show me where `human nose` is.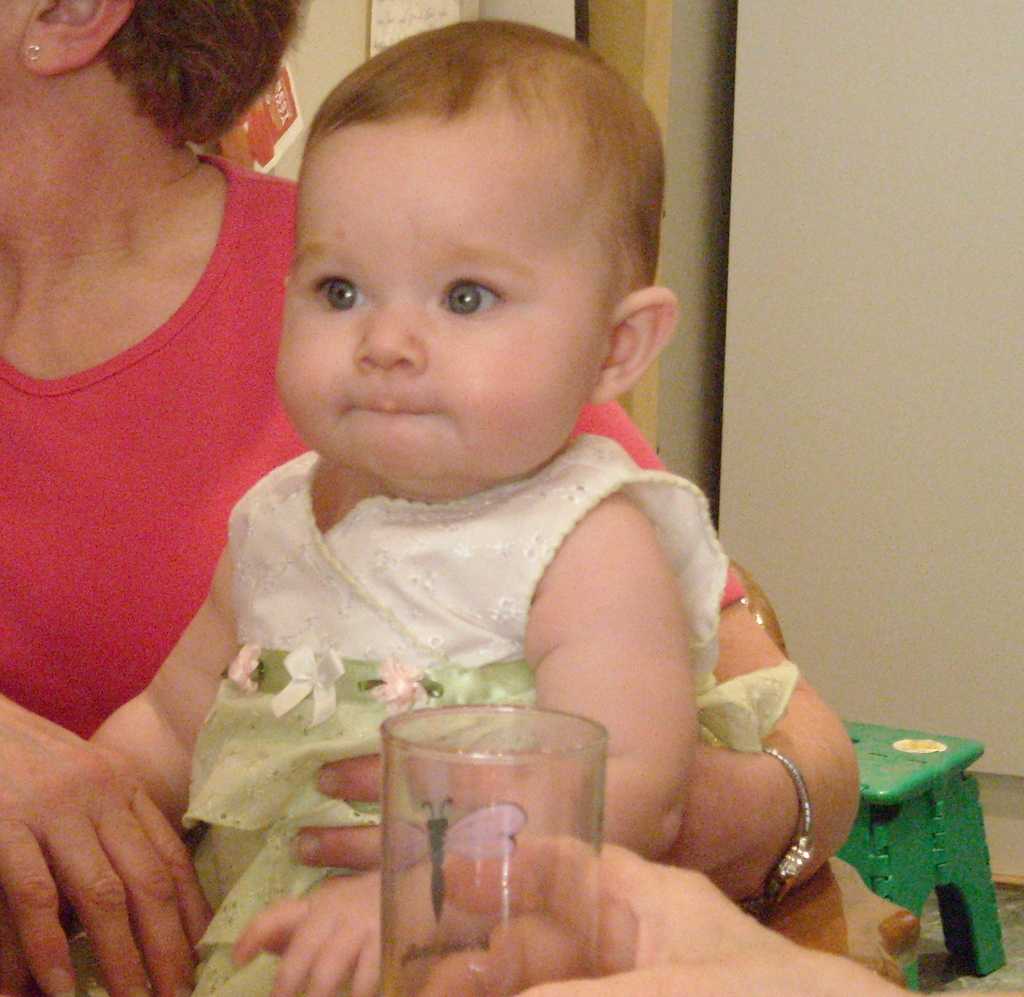
`human nose` is at [353,300,426,375].
